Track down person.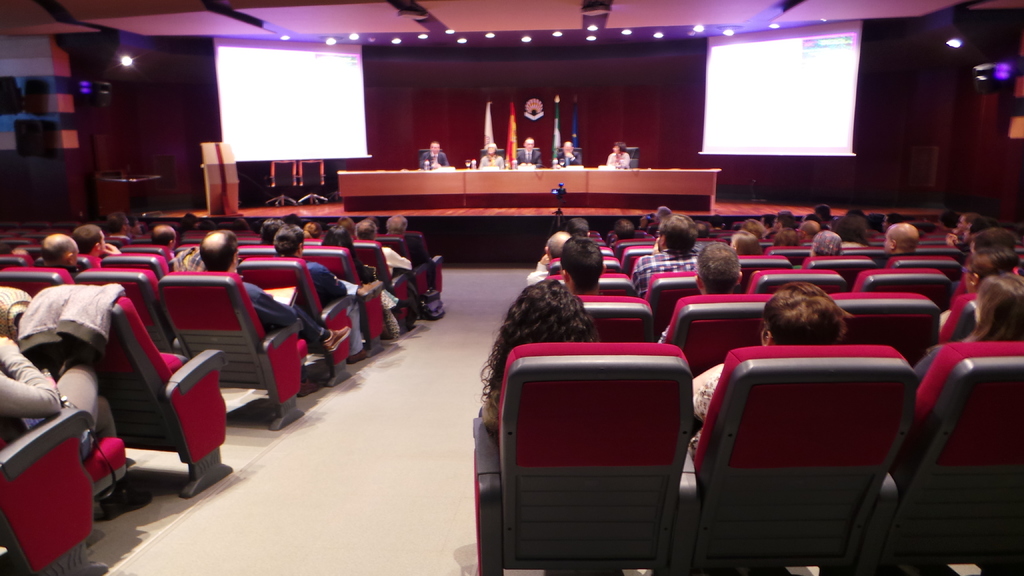
Tracked to (left=808, top=225, right=838, bottom=257).
